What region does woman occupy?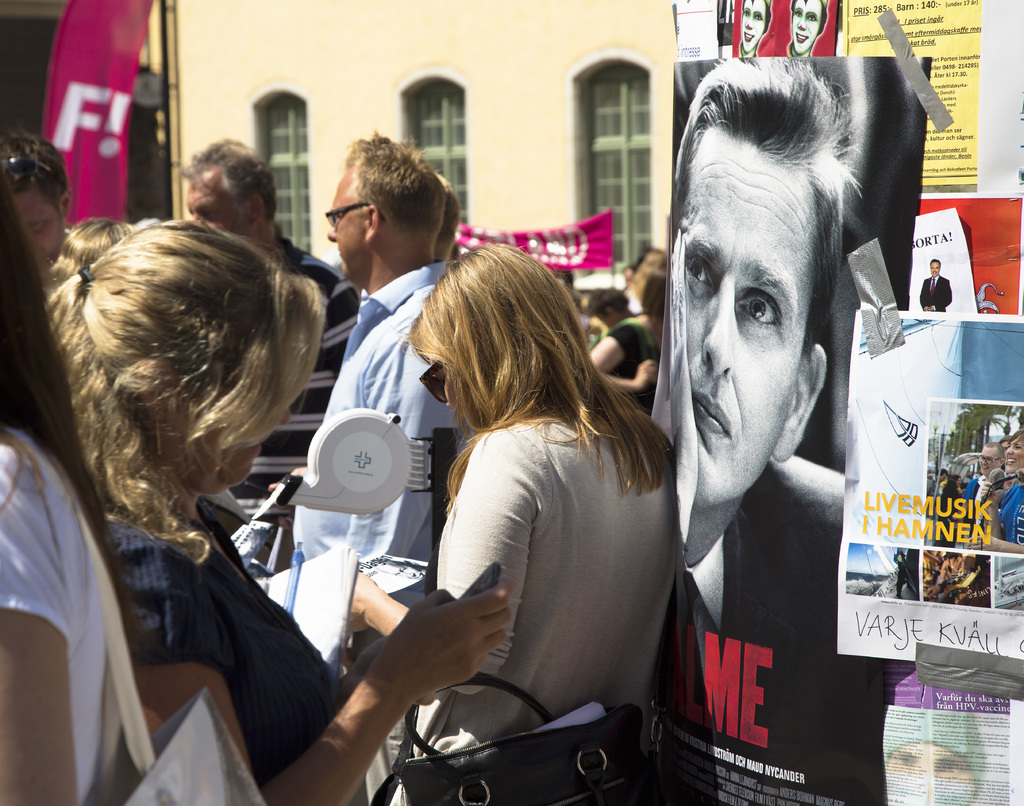
[x1=0, y1=177, x2=140, y2=805].
